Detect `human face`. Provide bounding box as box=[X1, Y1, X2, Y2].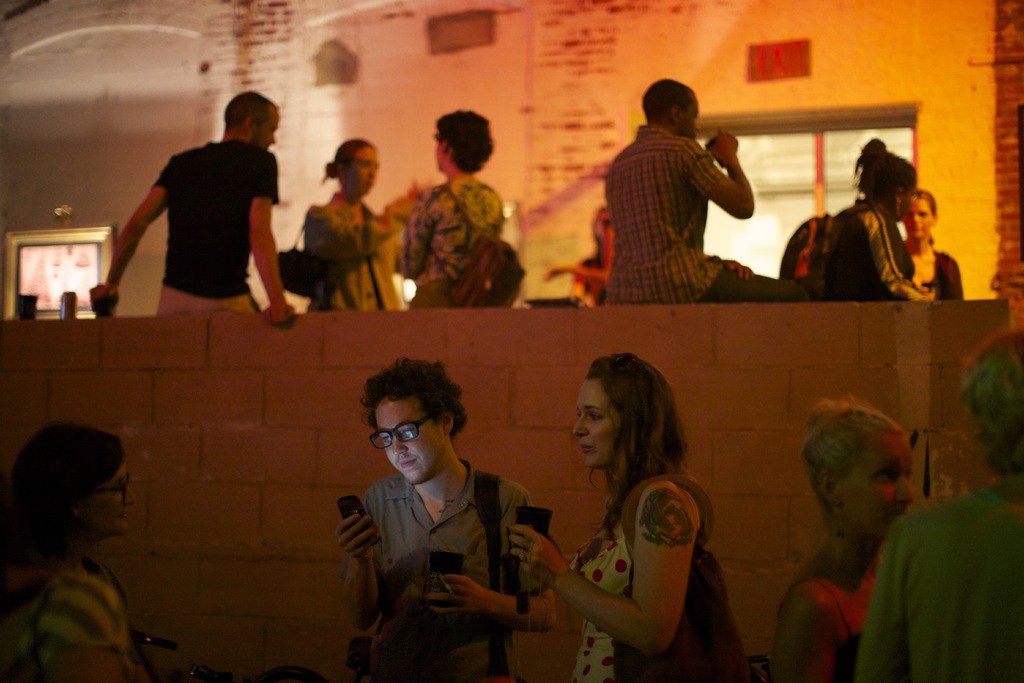
box=[369, 394, 444, 486].
